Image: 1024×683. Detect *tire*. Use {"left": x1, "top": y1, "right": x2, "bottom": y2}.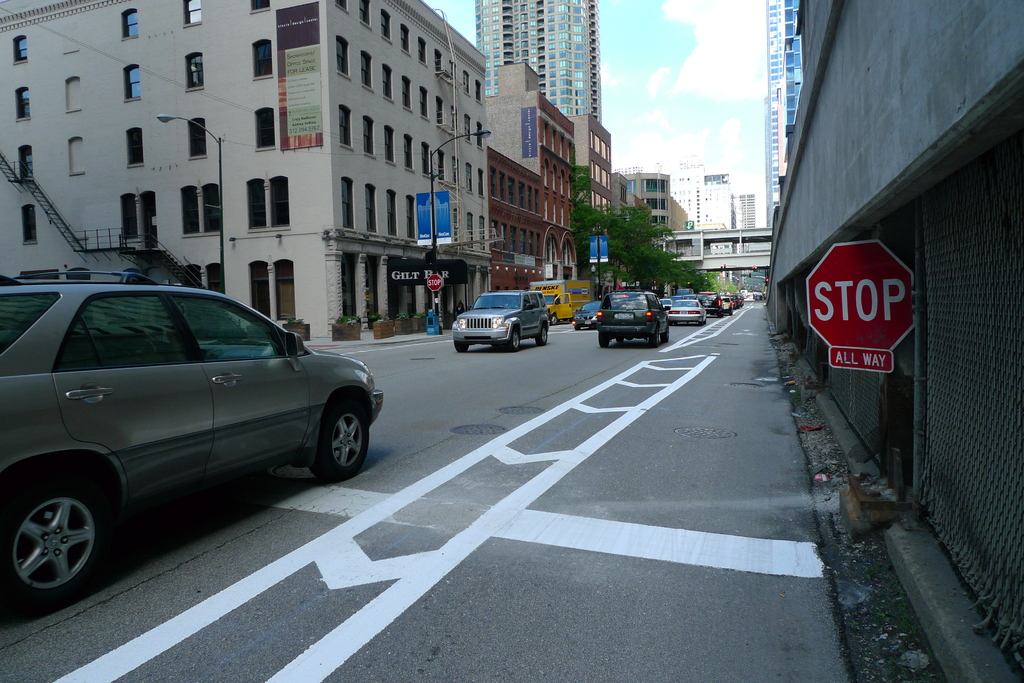
{"left": 649, "top": 328, "right": 658, "bottom": 346}.
